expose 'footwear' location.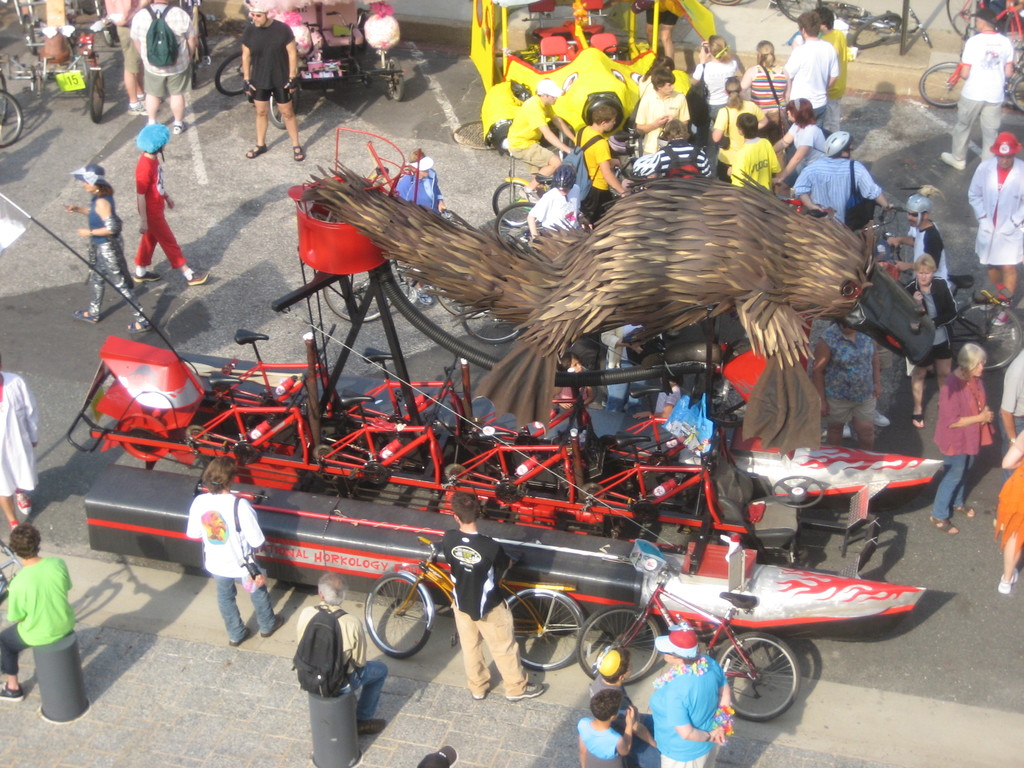
Exposed at (x1=228, y1=627, x2=251, y2=648).
